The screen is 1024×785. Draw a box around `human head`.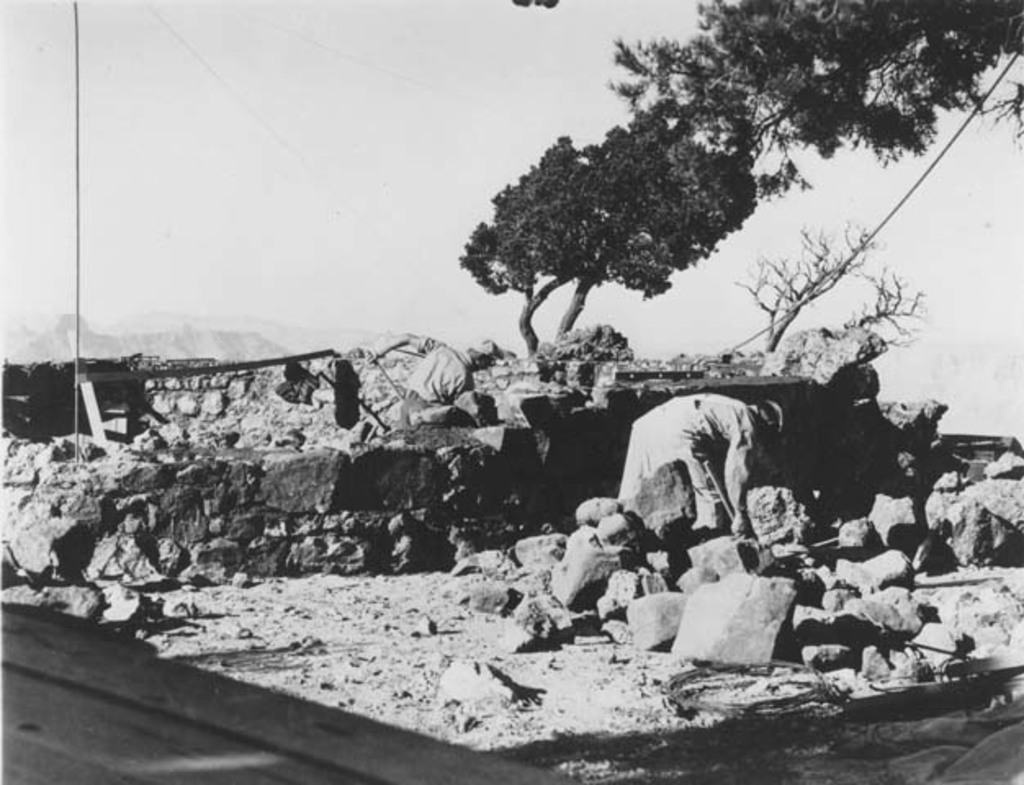
757 397 792 438.
